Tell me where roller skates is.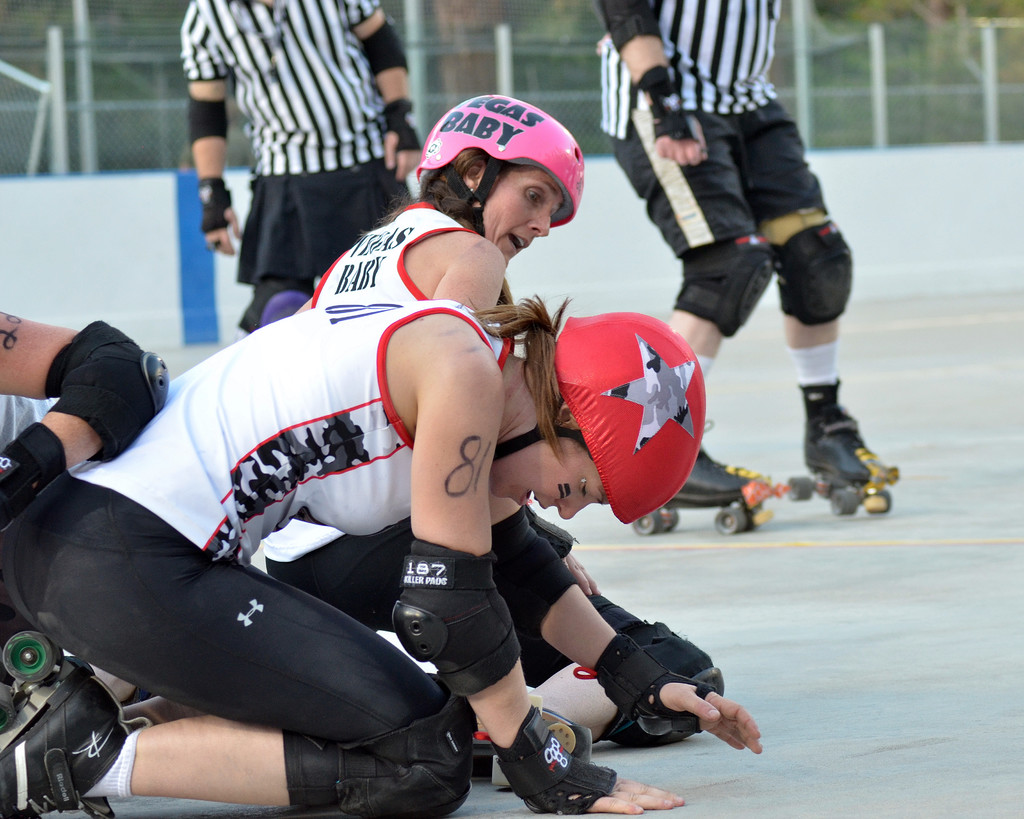
roller skates is at pyautogui.locateOnScreen(787, 405, 900, 517).
